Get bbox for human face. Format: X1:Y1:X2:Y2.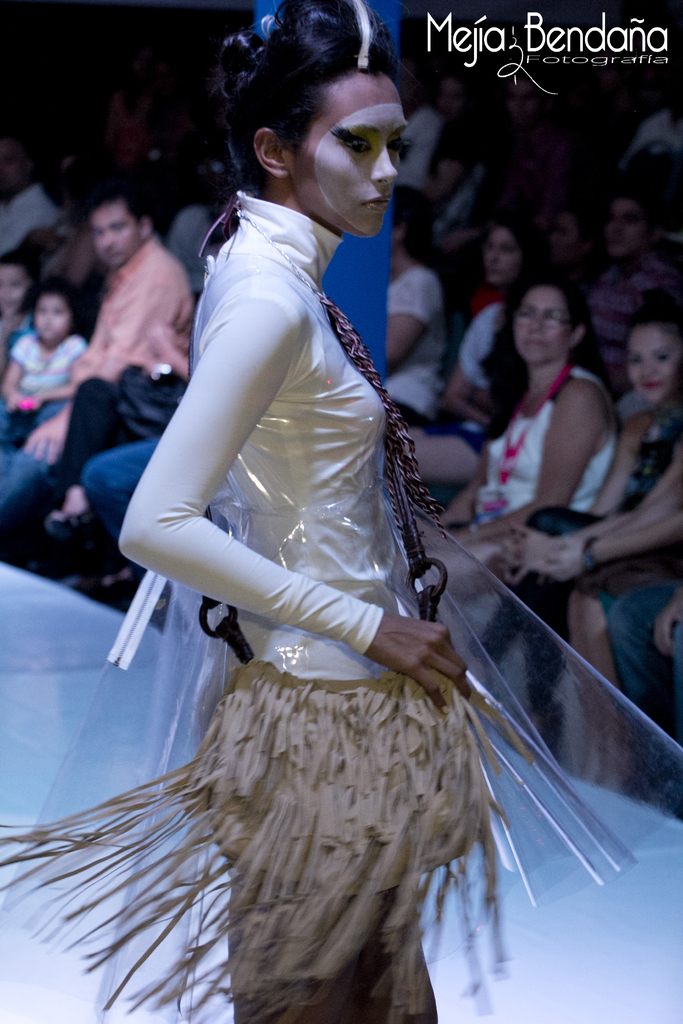
600:198:644:249.
